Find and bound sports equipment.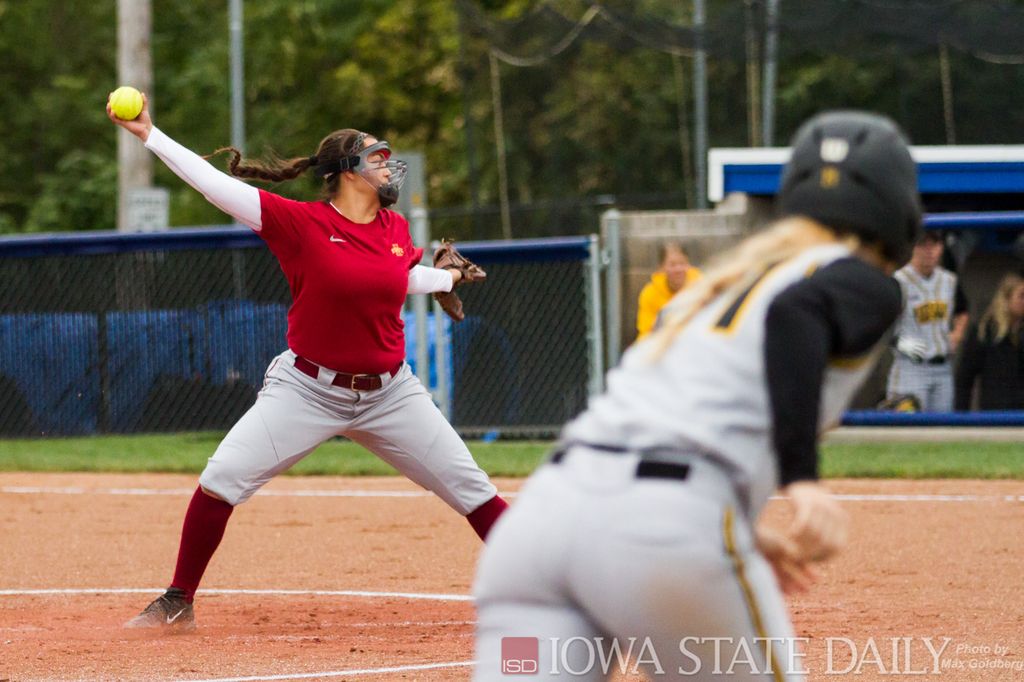
Bound: {"x1": 321, "y1": 129, "x2": 413, "y2": 209}.
